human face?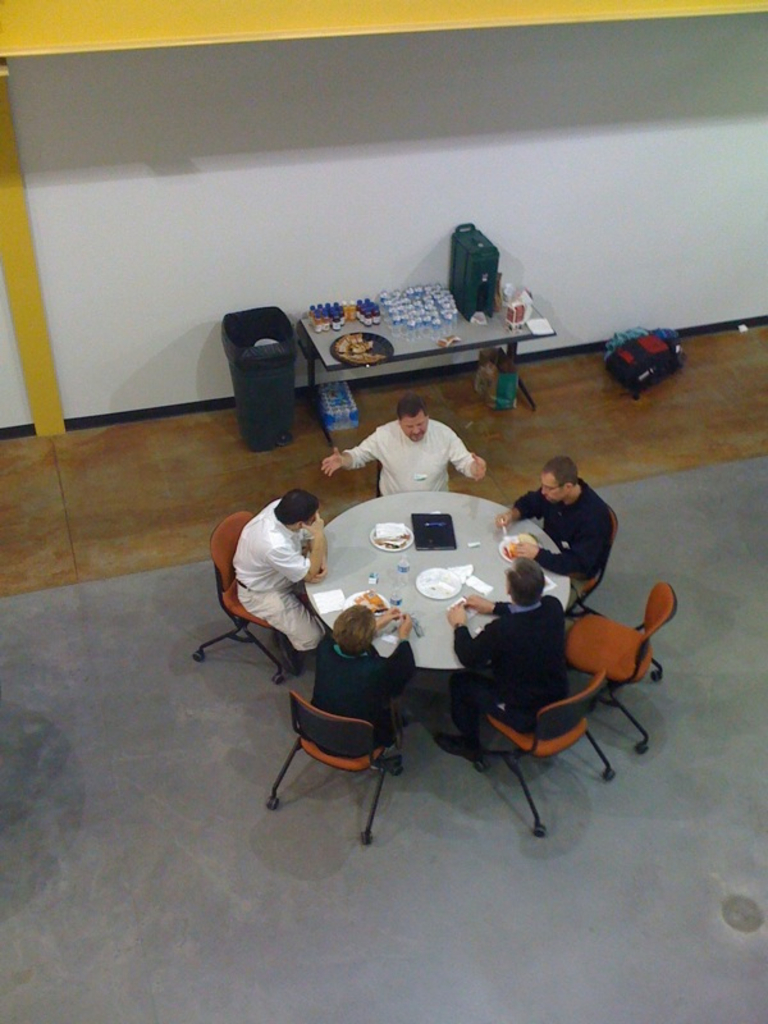
399, 413, 430, 444
